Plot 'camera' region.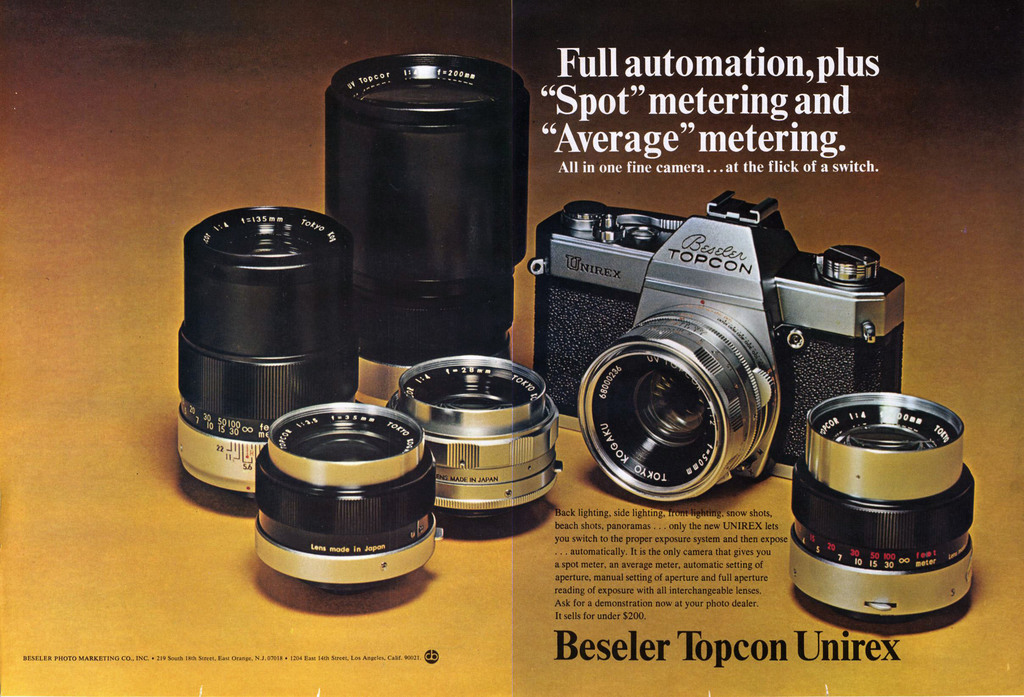
Plotted at locate(388, 352, 561, 534).
